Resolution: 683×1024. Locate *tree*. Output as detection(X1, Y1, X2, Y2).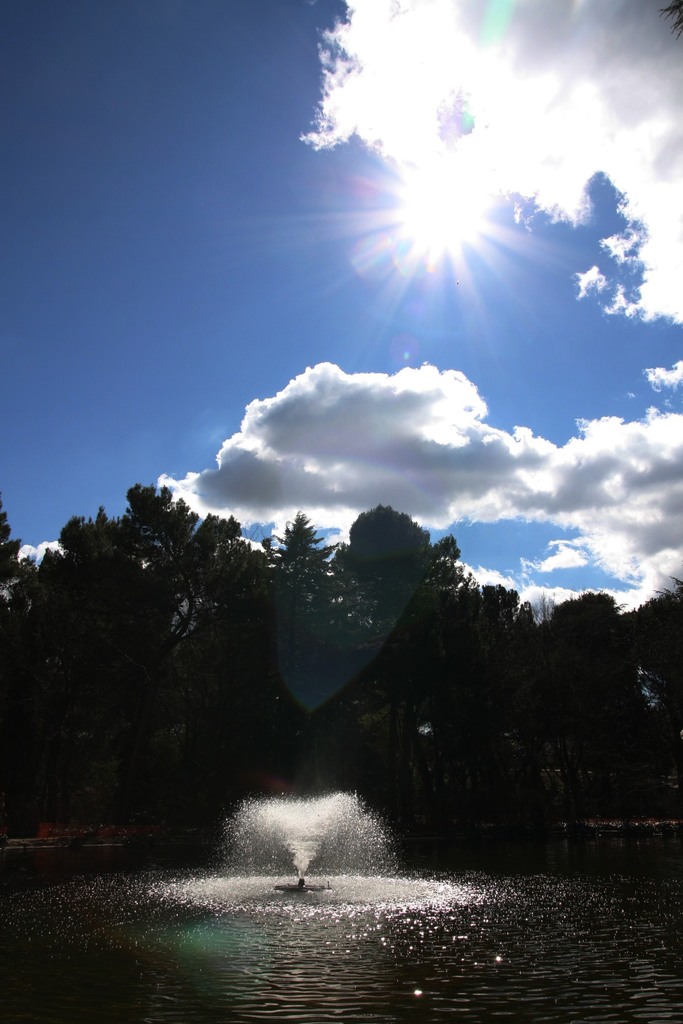
detection(267, 509, 331, 605).
